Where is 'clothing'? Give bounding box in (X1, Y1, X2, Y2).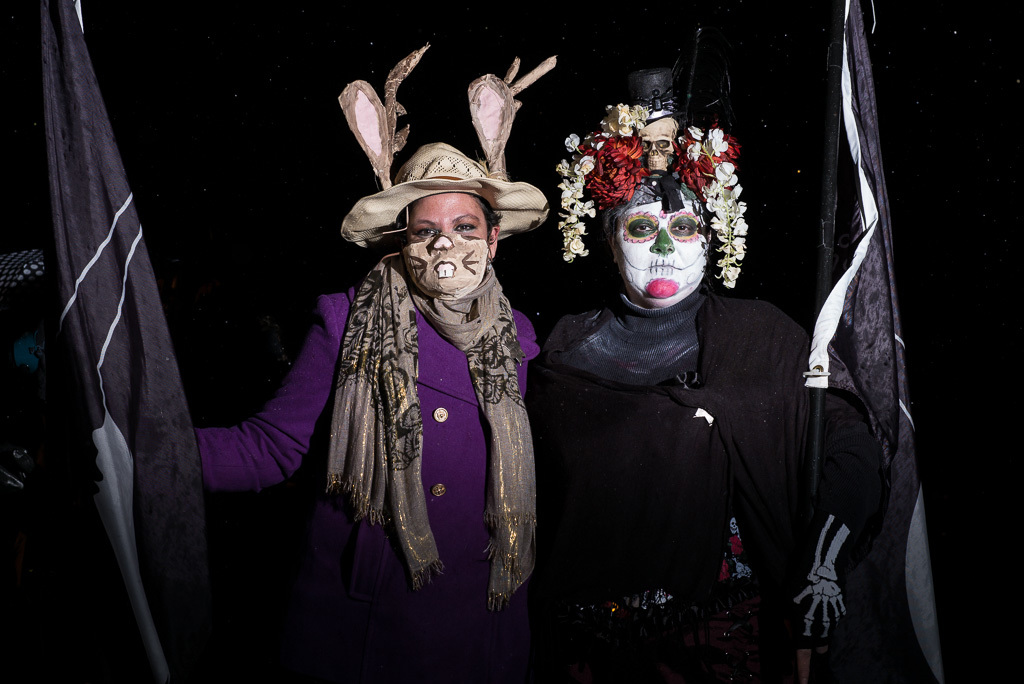
(529, 287, 890, 683).
